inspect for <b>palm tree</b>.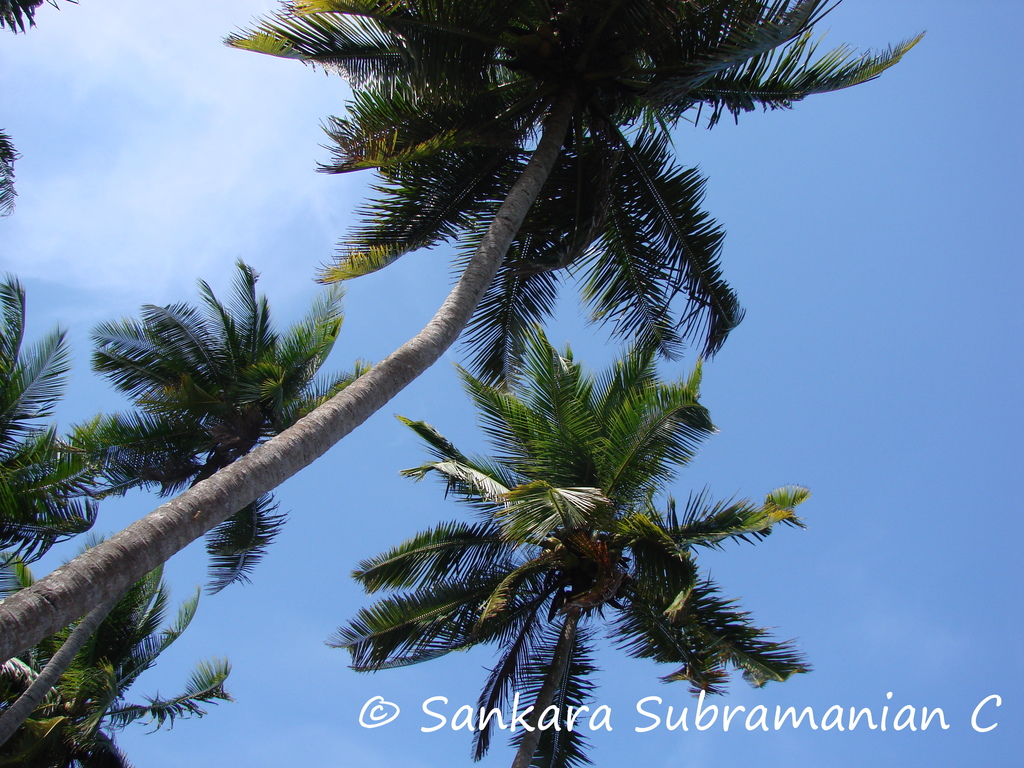
Inspection: bbox=[378, 359, 761, 767].
